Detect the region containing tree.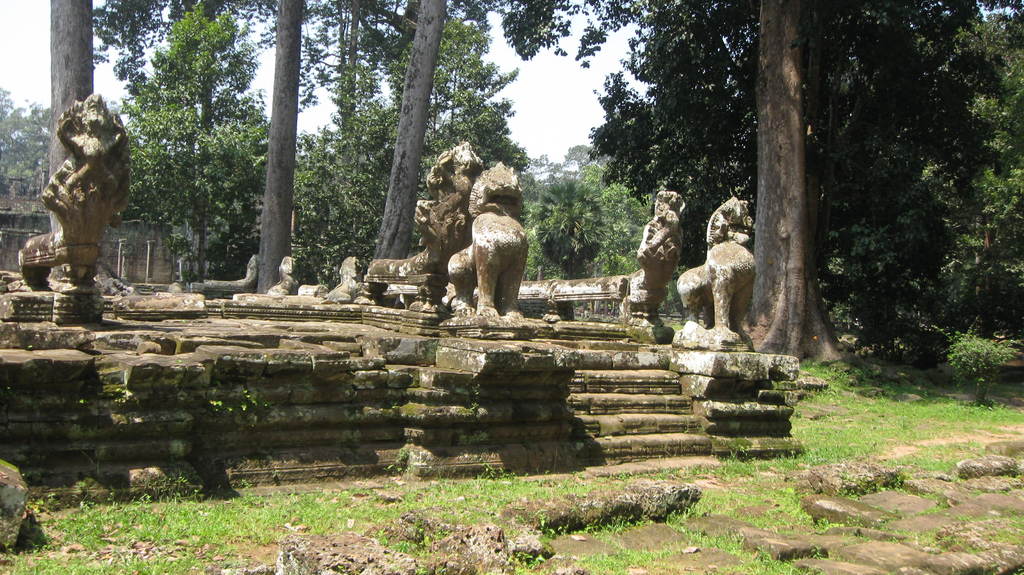
(998, 0, 1023, 332).
